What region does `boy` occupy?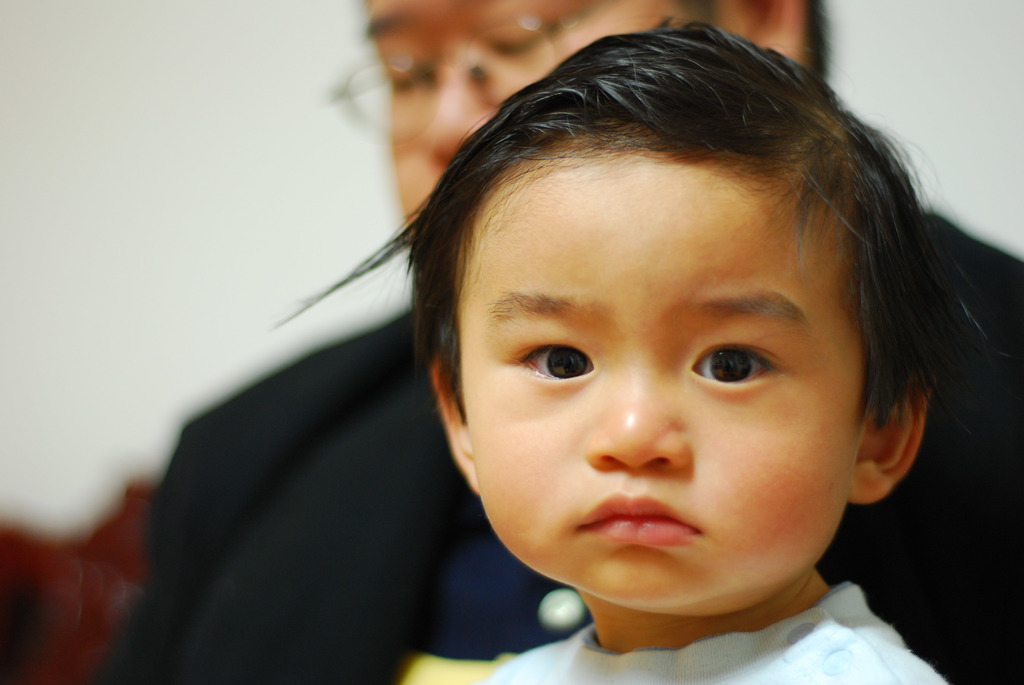
Rect(269, 24, 952, 684).
